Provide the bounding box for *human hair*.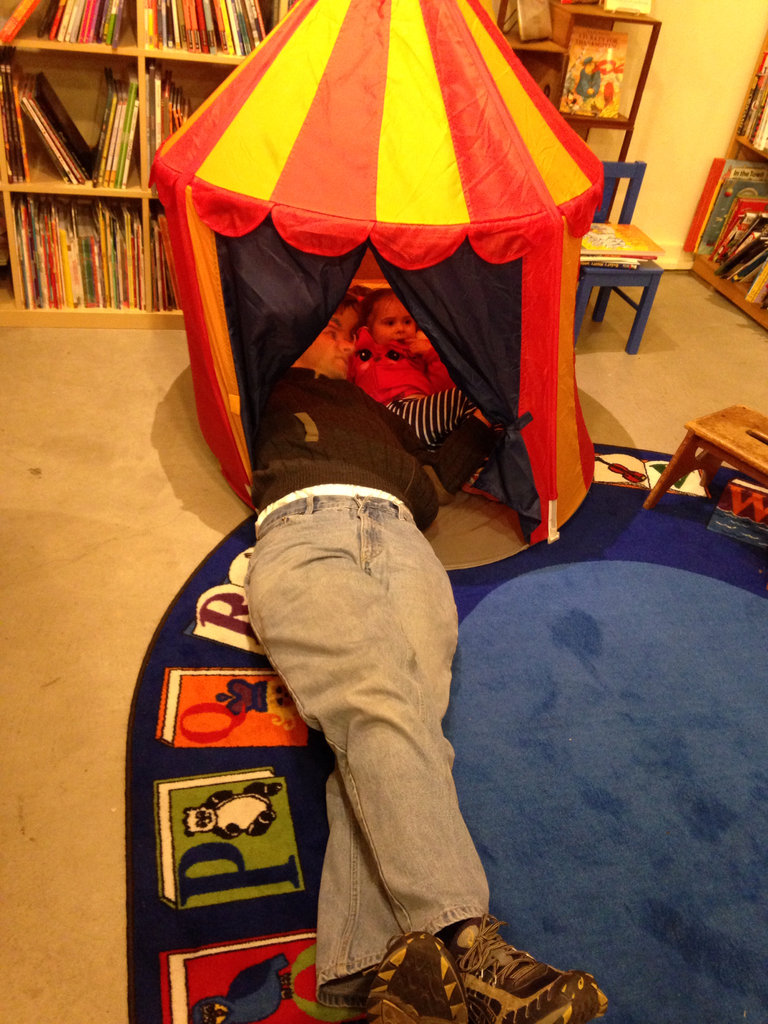
bbox=(353, 285, 386, 332).
